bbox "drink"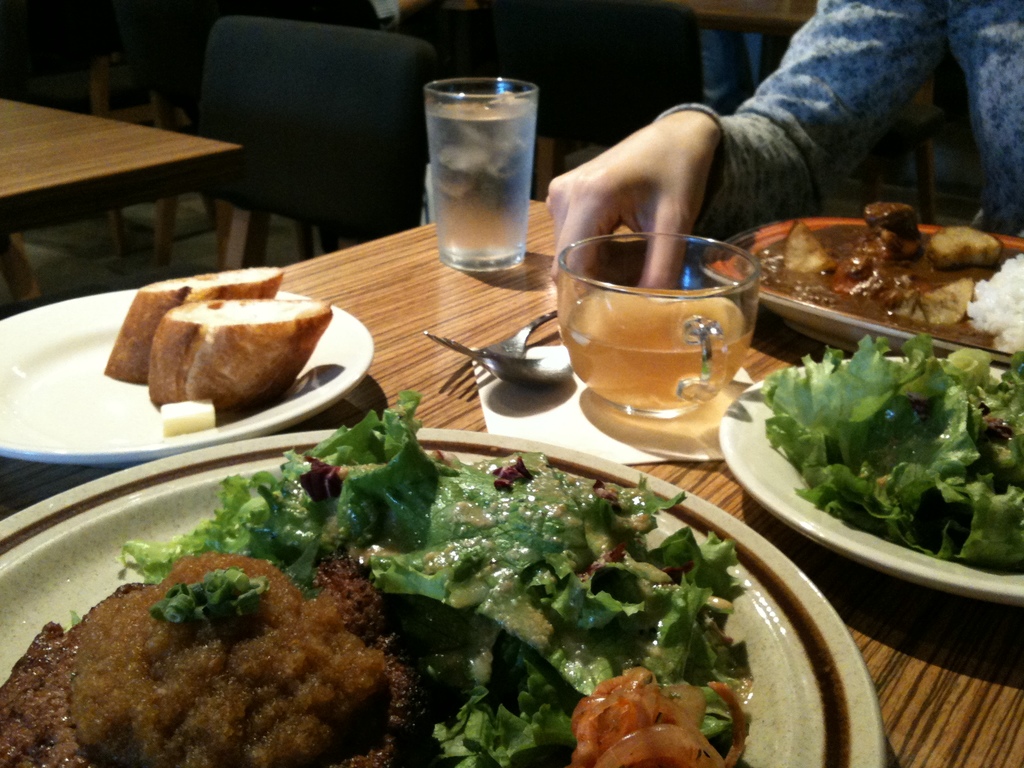
detection(418, 68, 545, 274)
